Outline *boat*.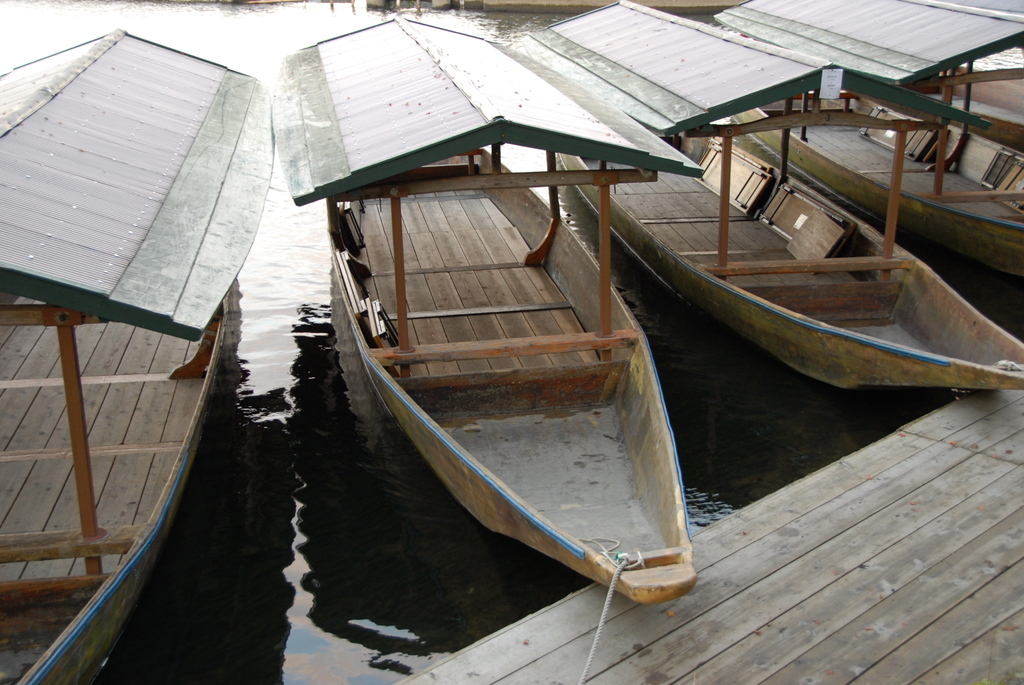
Outline: 508, 0, 1023, 390.
